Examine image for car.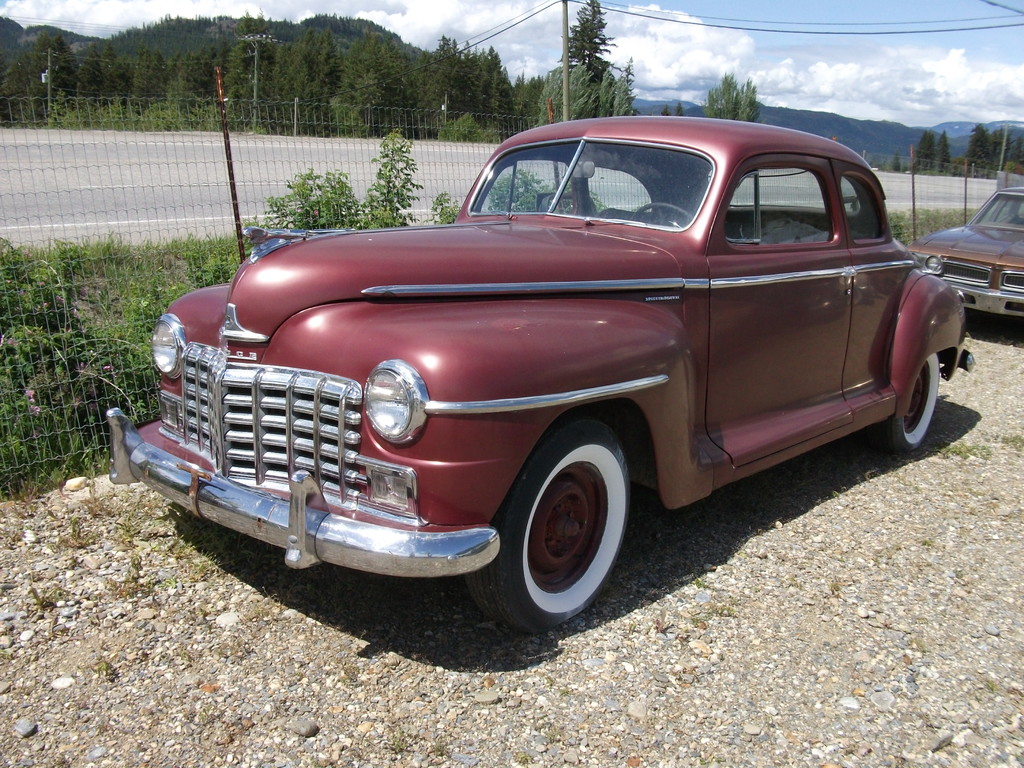
Examination result: 126, 118, 984, 627.
